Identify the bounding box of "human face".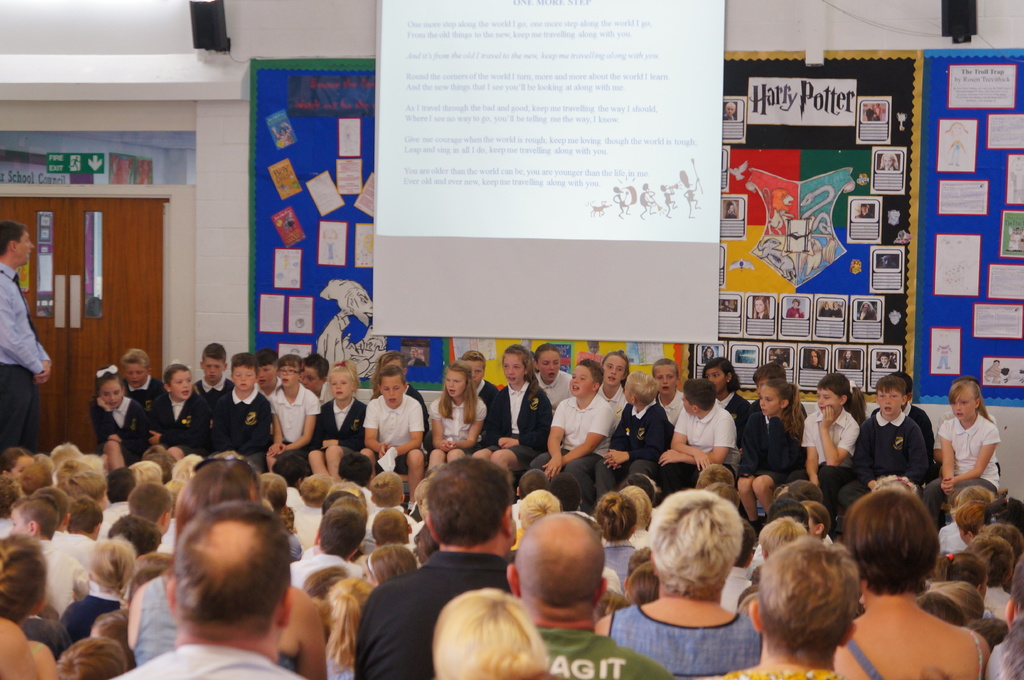
(877, 388, 900, 415).
